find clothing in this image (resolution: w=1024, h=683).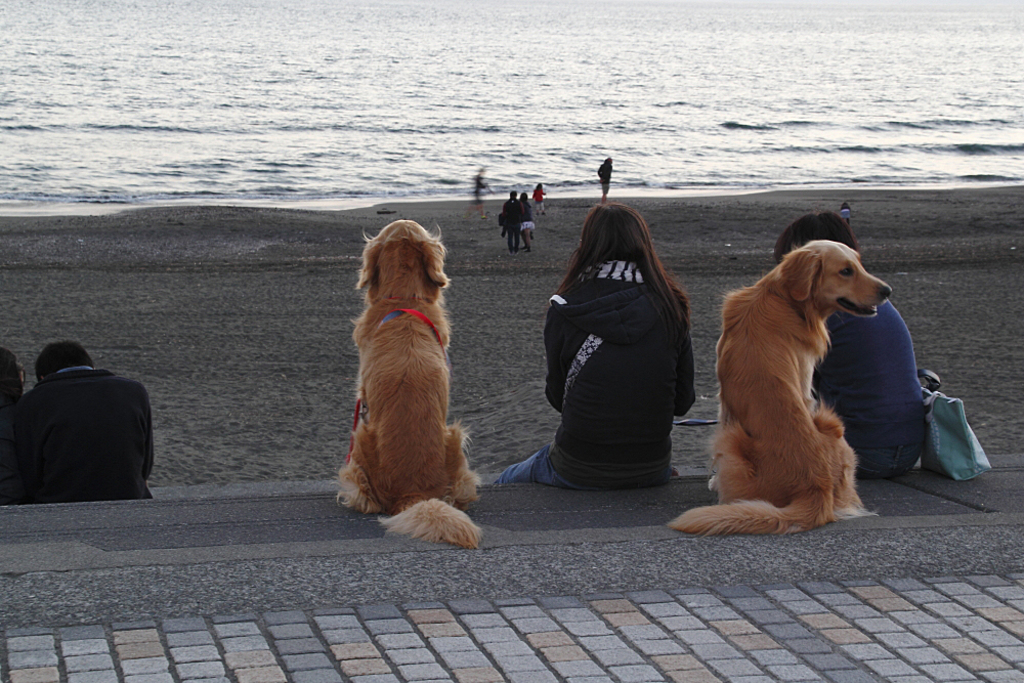
box(810, 291, 948, 468).
